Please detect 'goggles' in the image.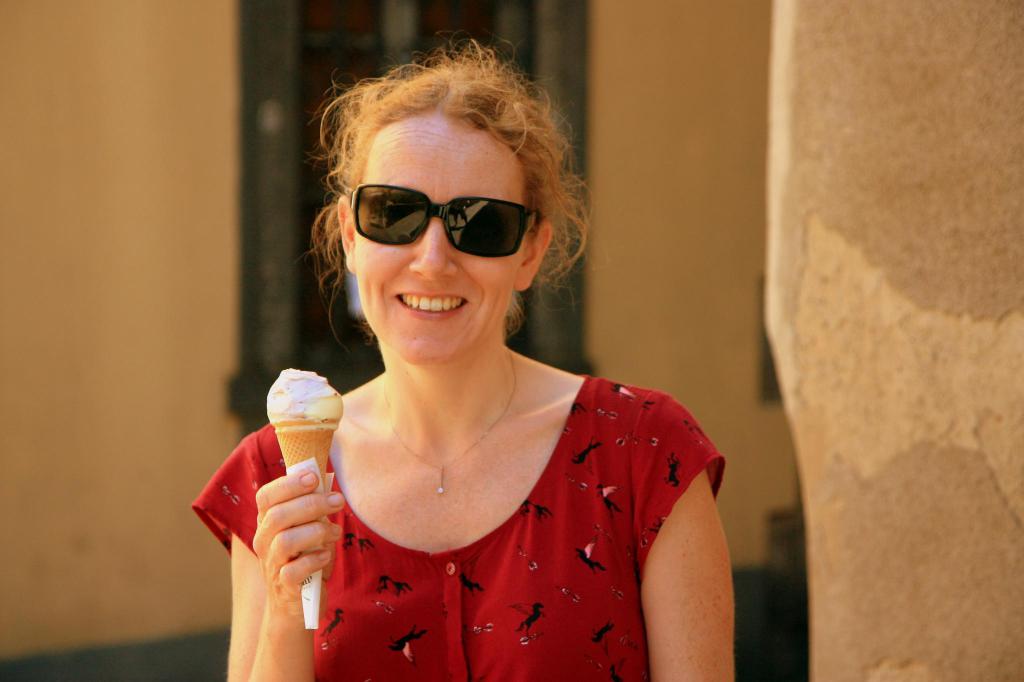
rect(335, 174, 545, 258).
